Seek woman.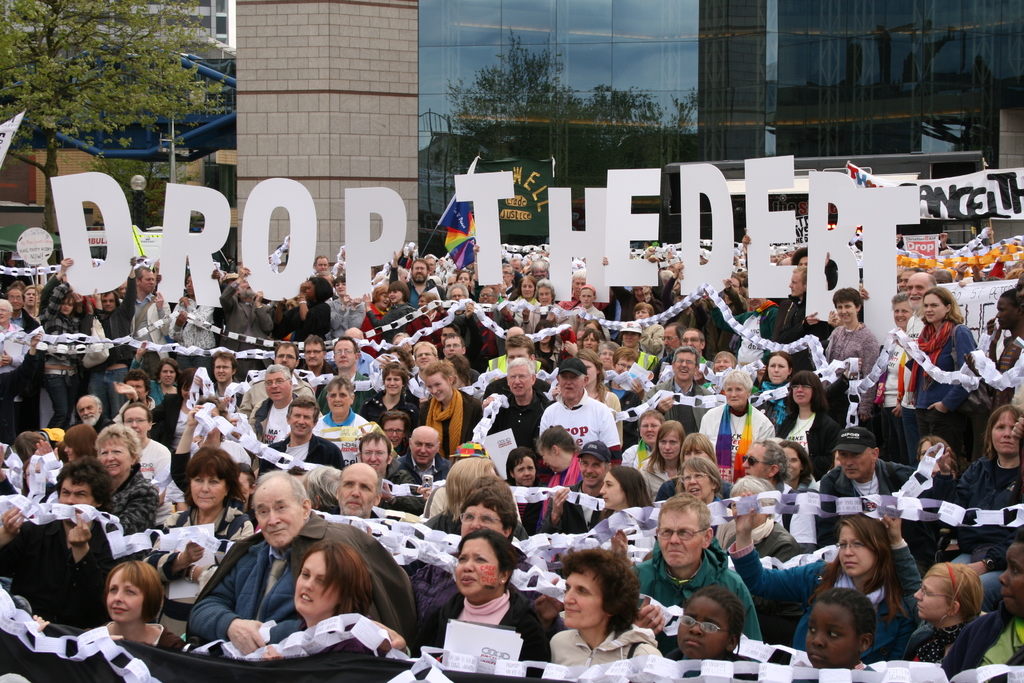
[271,274,333,340].
